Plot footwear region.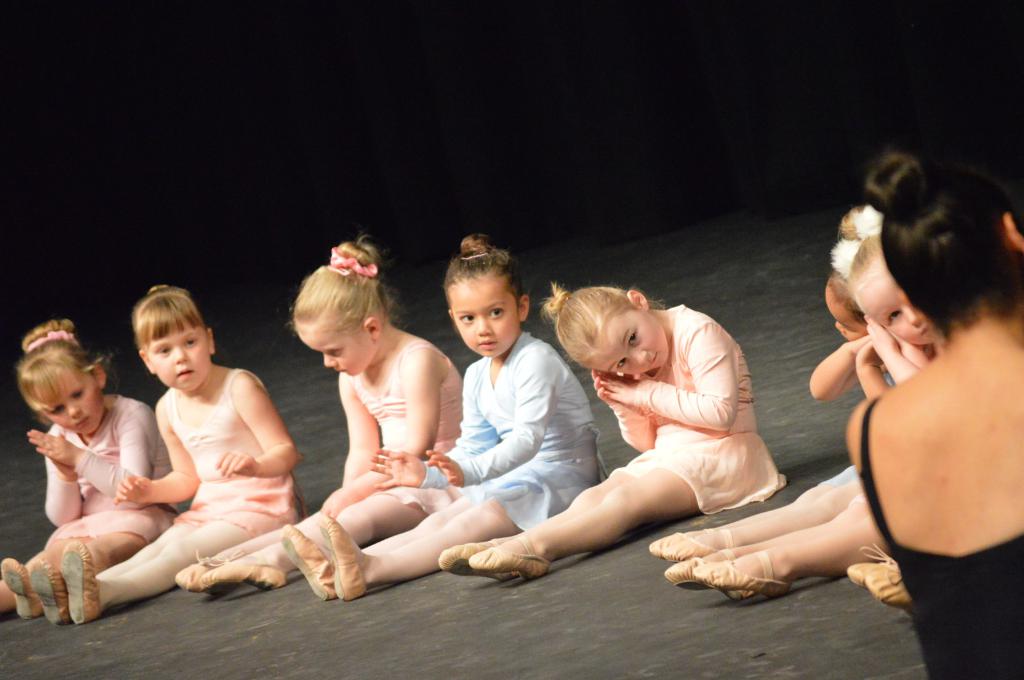
Plotted at 840 548 866 586.
